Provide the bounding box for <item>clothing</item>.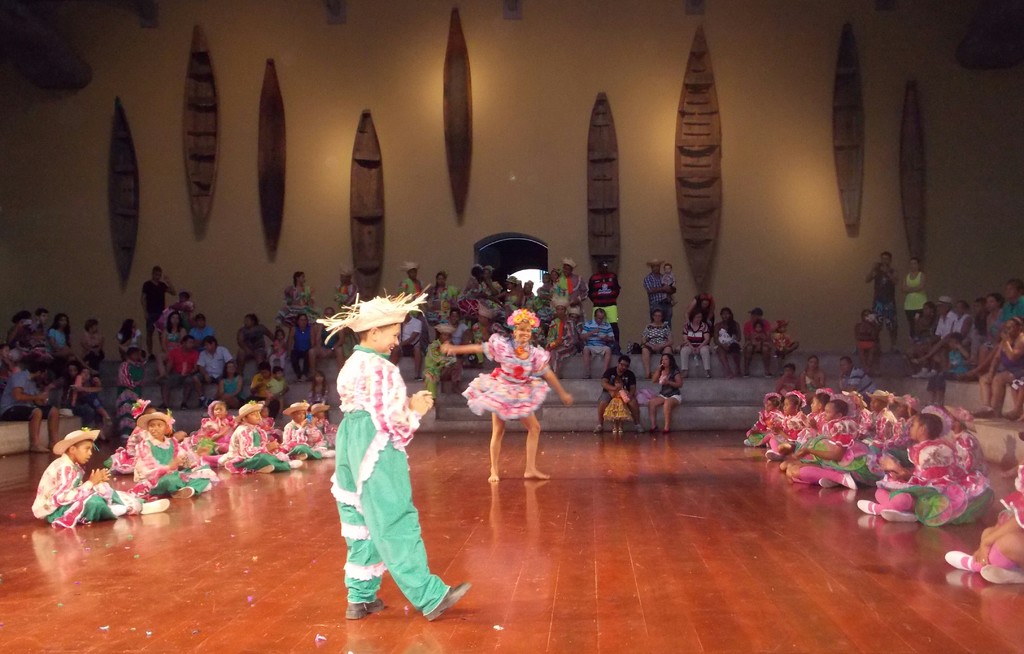
(716, 315, 739, 353).
